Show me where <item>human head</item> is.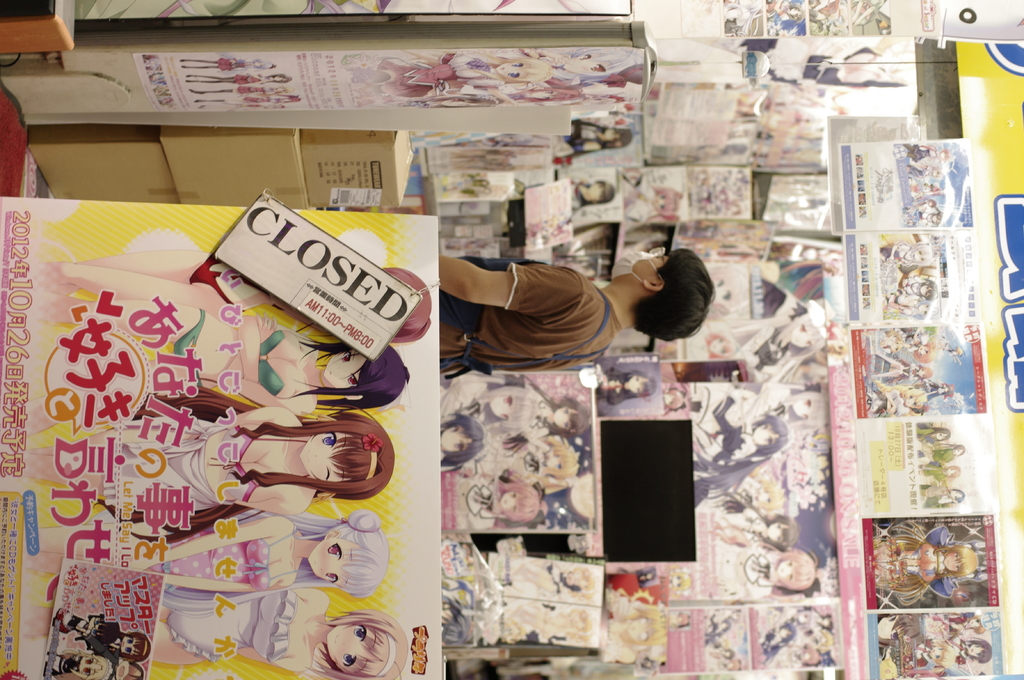
<item>human head</item> is at x1=495 y1=482 x2=541 y2=526.
